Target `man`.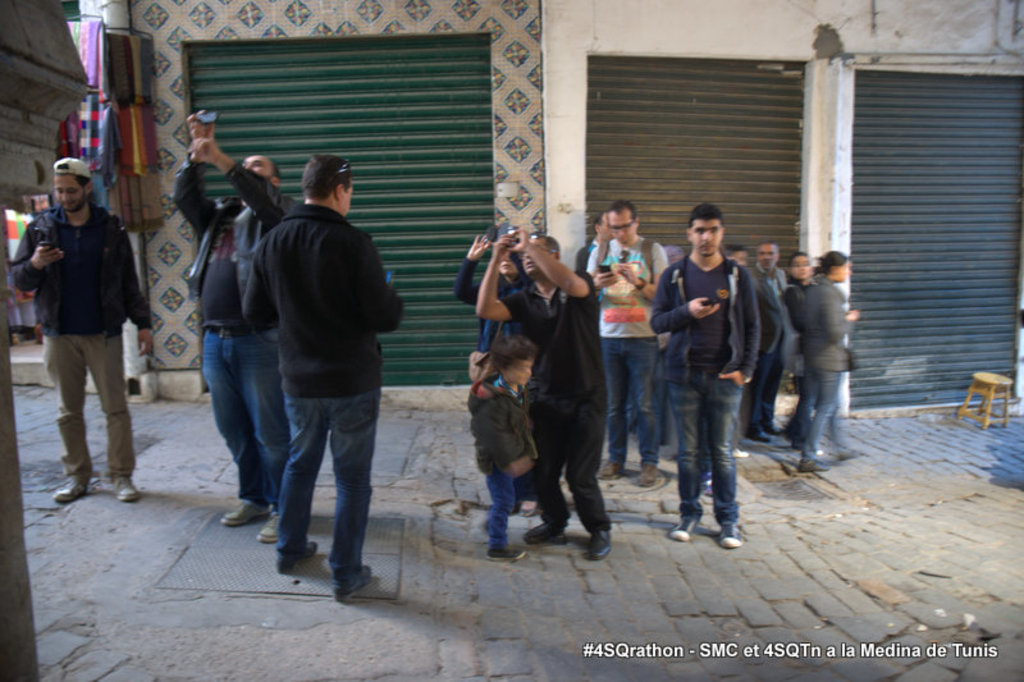
Target region: [left=8, top=157, right=165, bottom=511].
